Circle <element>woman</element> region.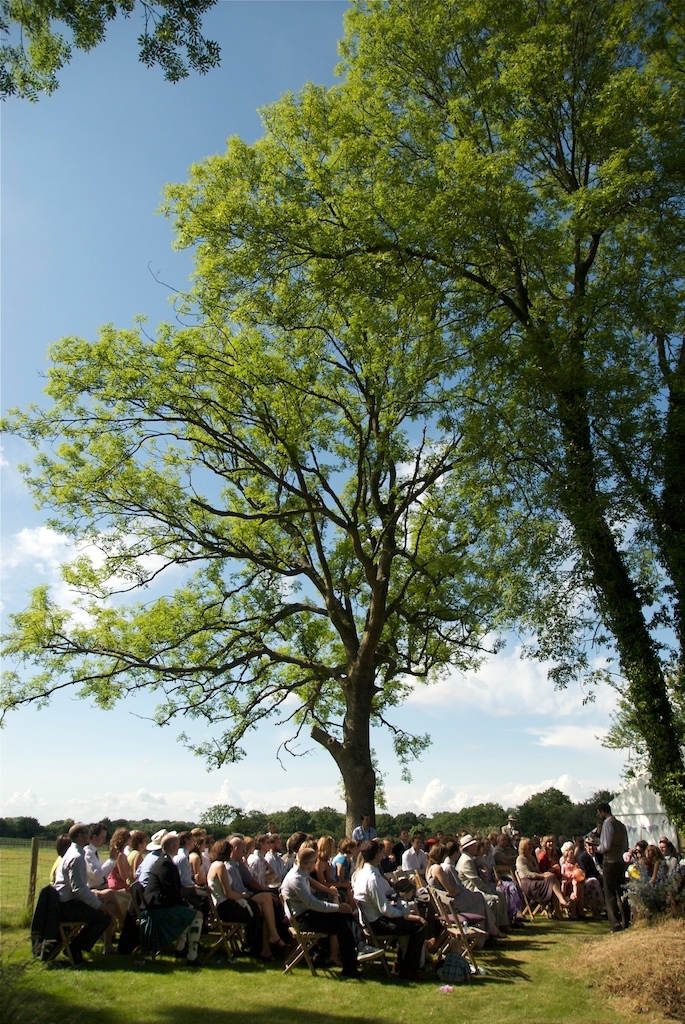
Region: [x1=558, y1=840, x2=579, y2=885].
